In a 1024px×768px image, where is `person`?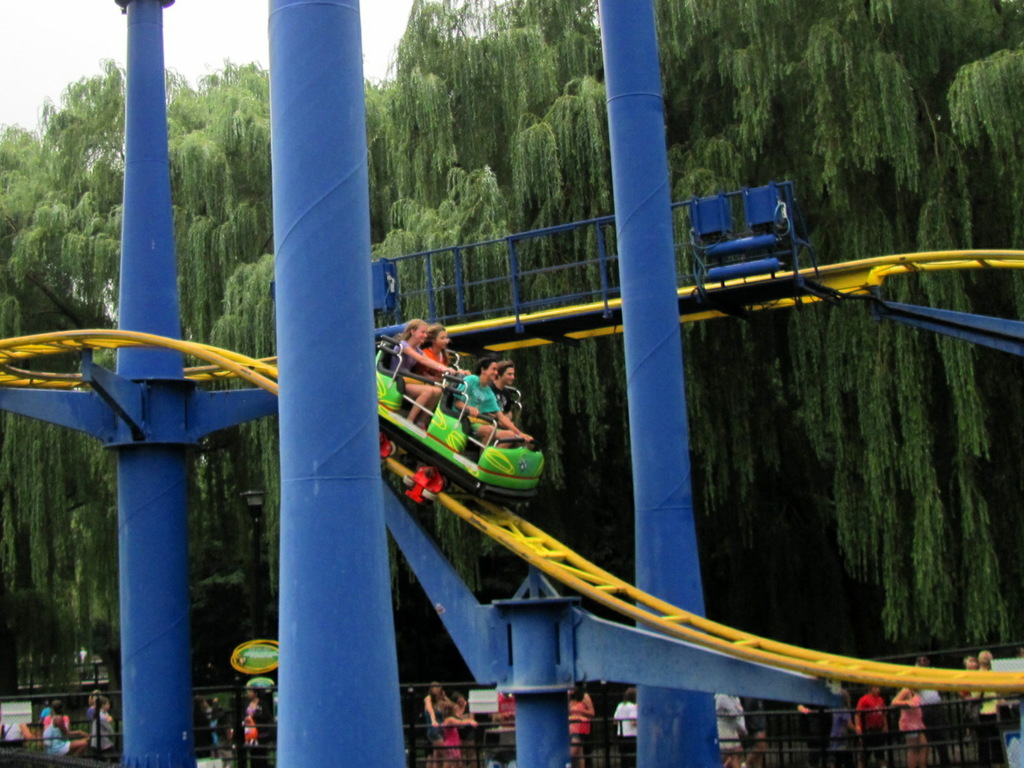
[left=741, top=695, right=767, bottom=767].
